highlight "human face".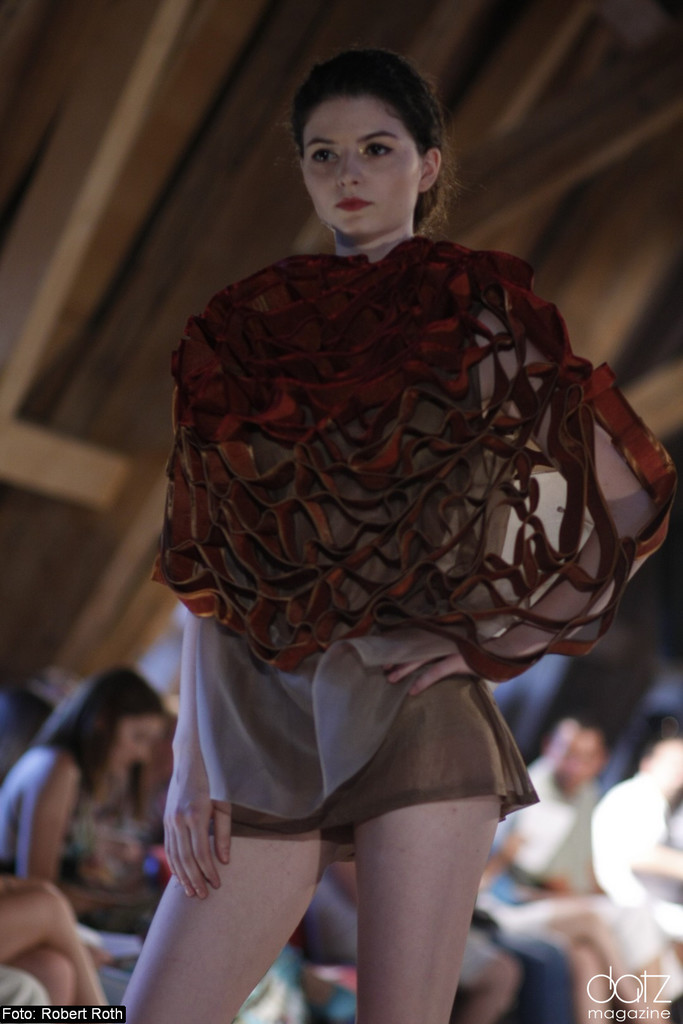
Highlighted region: (543,727,598,797).
